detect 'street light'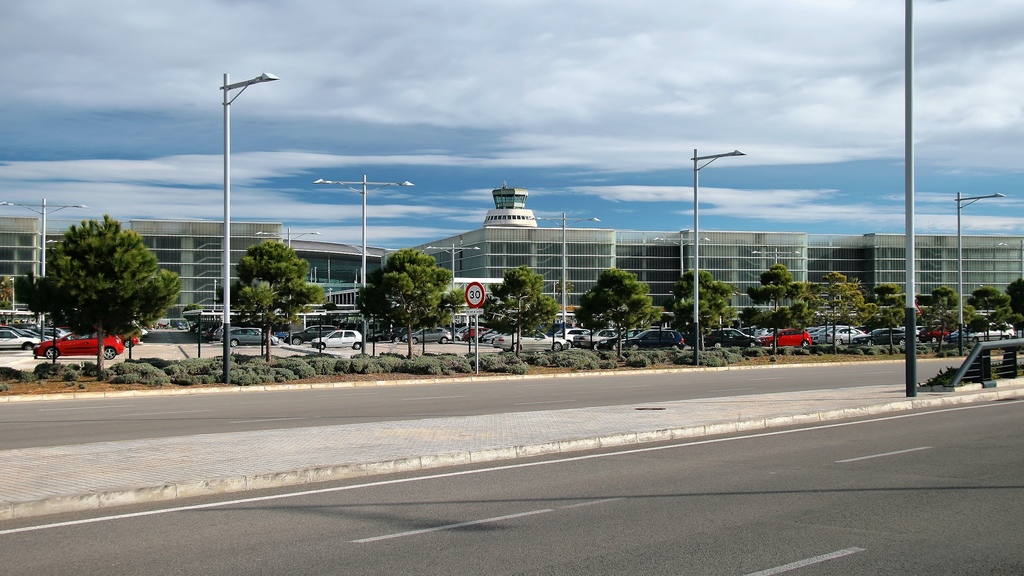
select_region(952, 189, 1005, 355)
